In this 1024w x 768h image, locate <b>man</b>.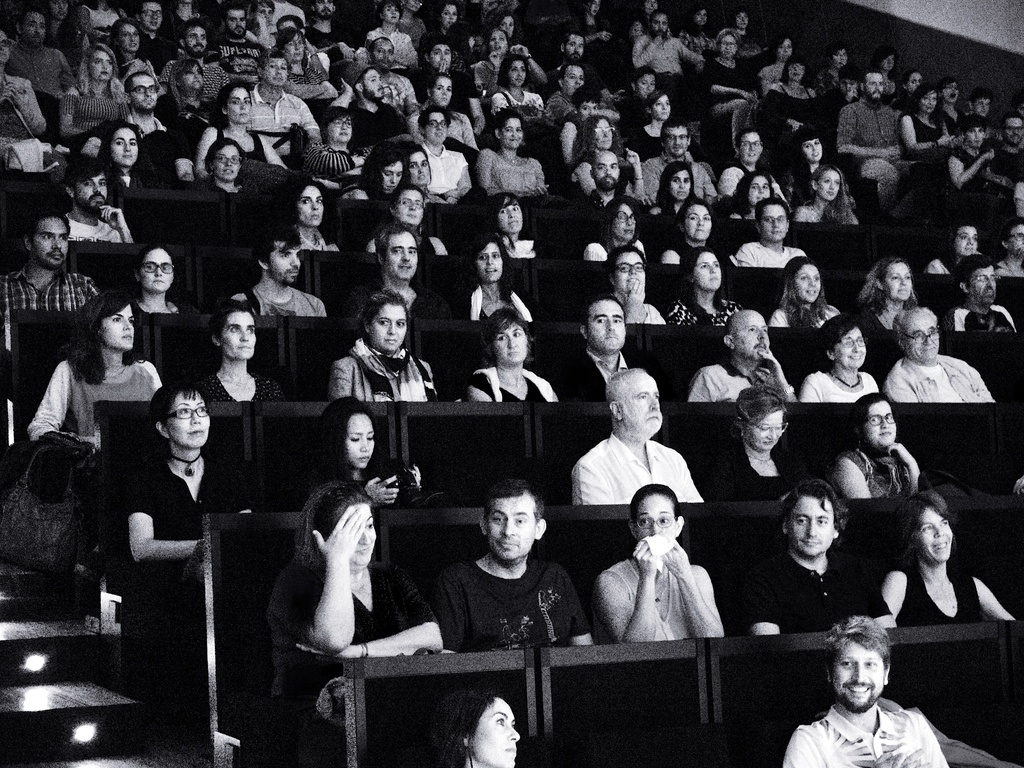
Bounding box: (left=417, top=42, right=483, bottom=114).
